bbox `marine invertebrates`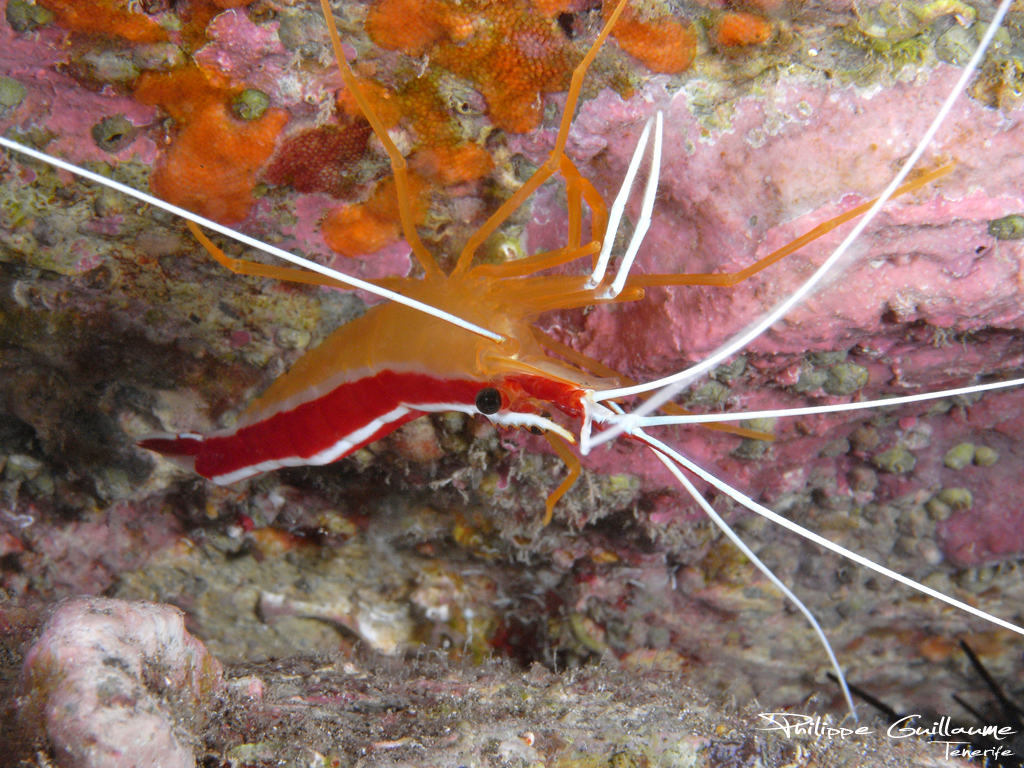
detection(598, 0, 713, 80)
